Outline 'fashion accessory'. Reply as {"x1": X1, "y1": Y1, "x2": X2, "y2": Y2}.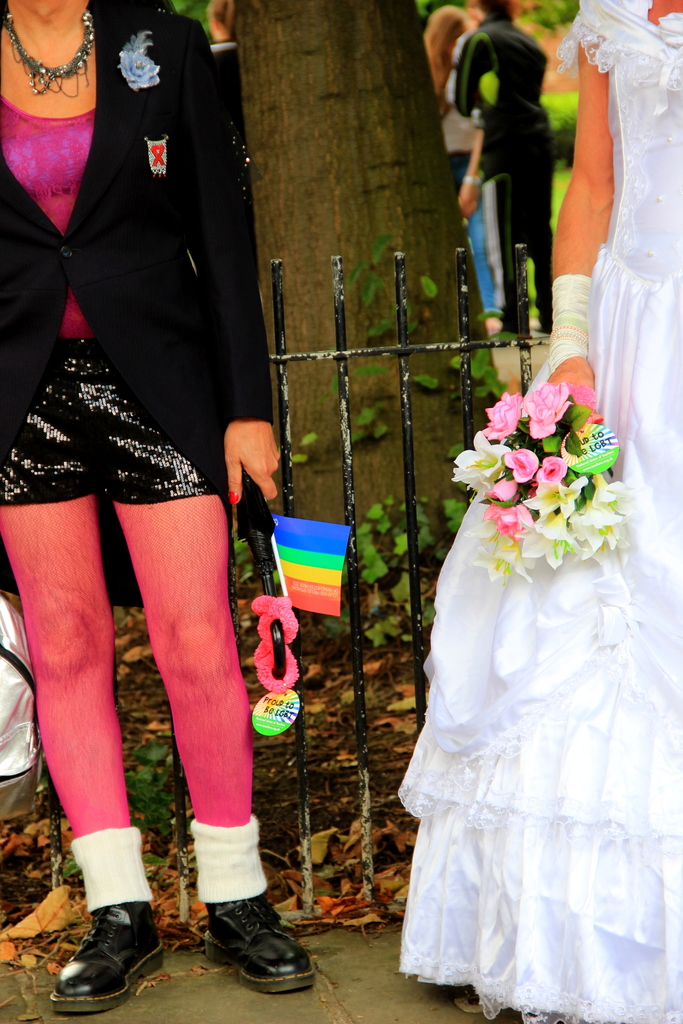
{"x1": 548, "y1": 273, "x2": 593, "y2": 372}.
